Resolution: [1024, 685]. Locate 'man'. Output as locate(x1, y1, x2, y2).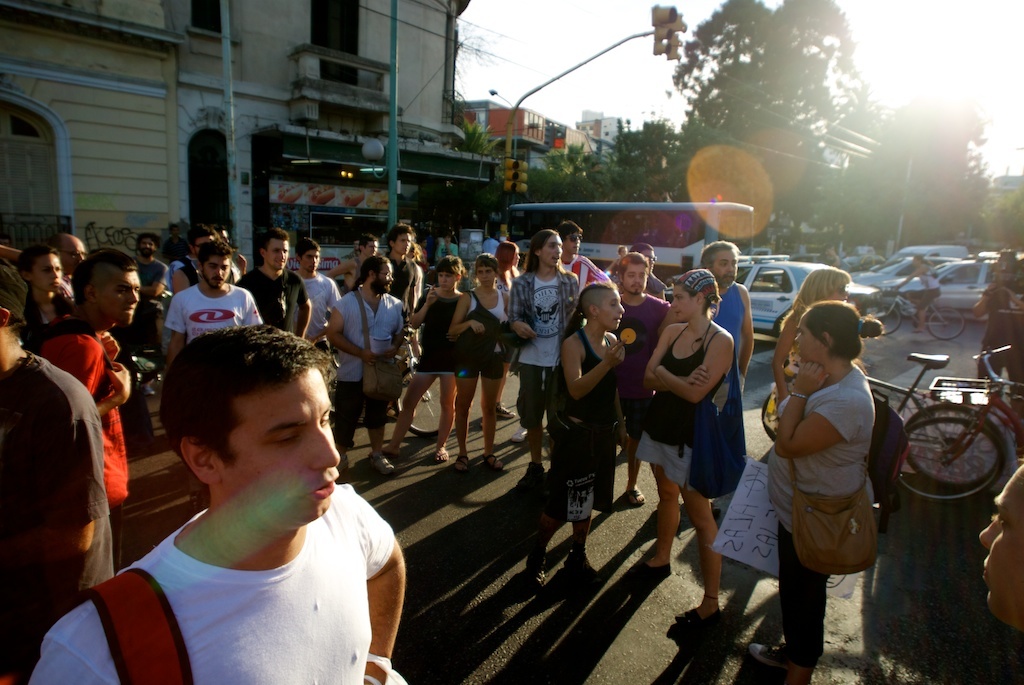
locate(162, 228, 213, 277).
